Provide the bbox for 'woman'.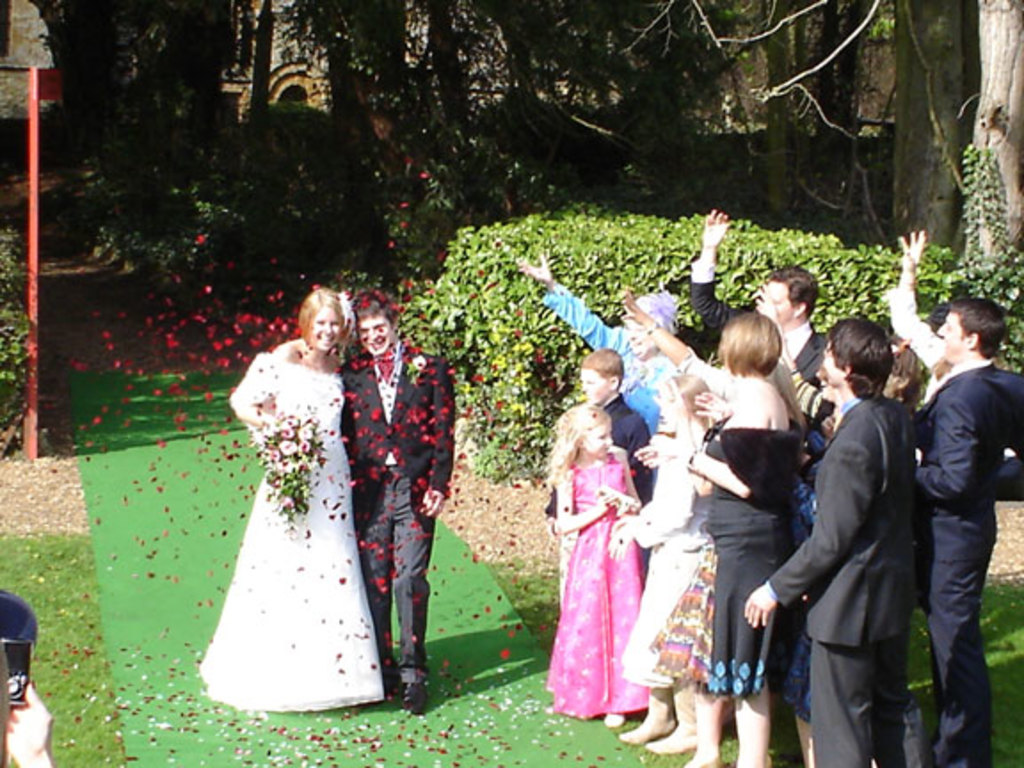
199/288/380/720.
